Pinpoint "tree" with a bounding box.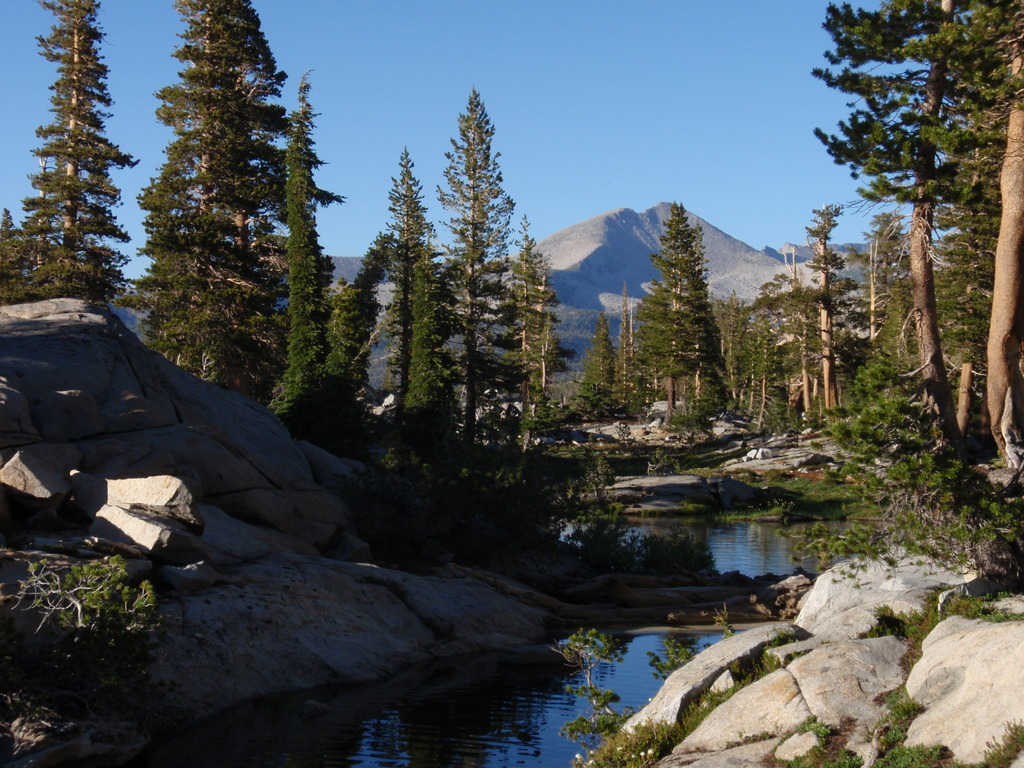
x1=372 y1=155 x2=435 y2=463.
